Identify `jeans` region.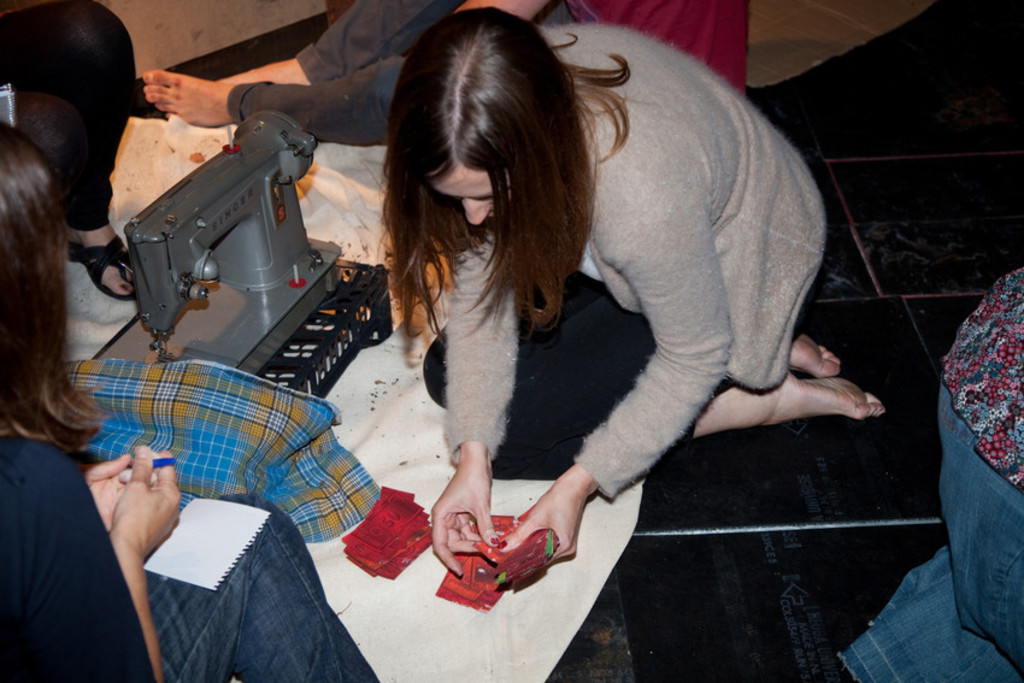
Region: box(147, 500, 377, 682).
